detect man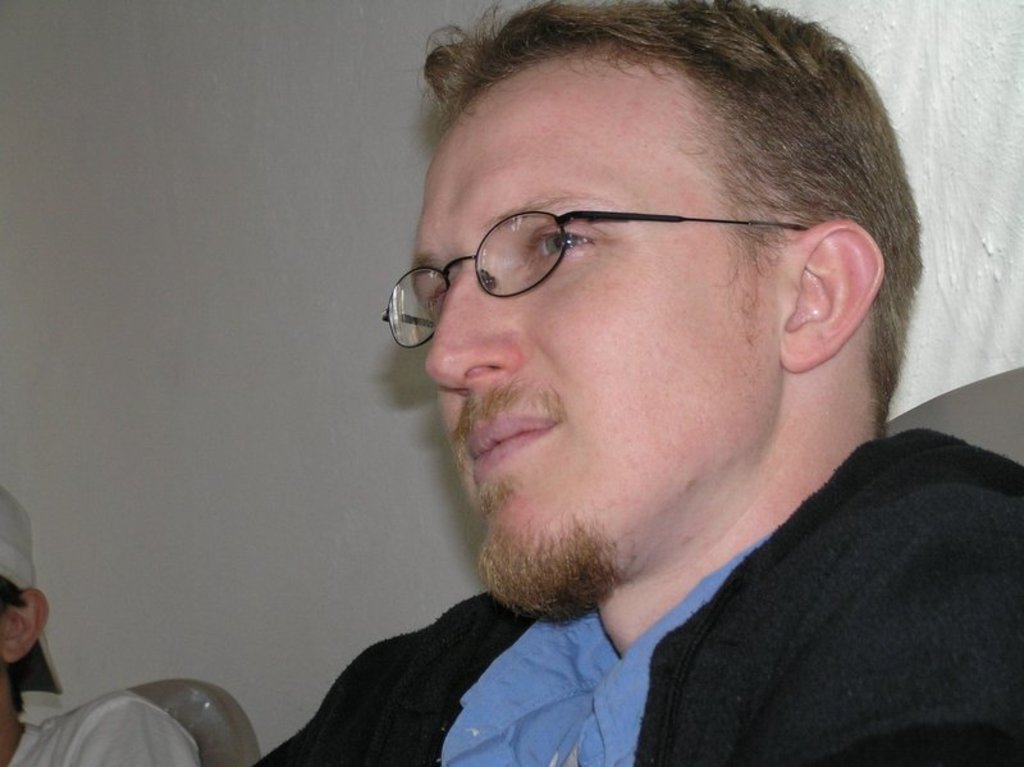
rect(0, 487, 195, 766)
